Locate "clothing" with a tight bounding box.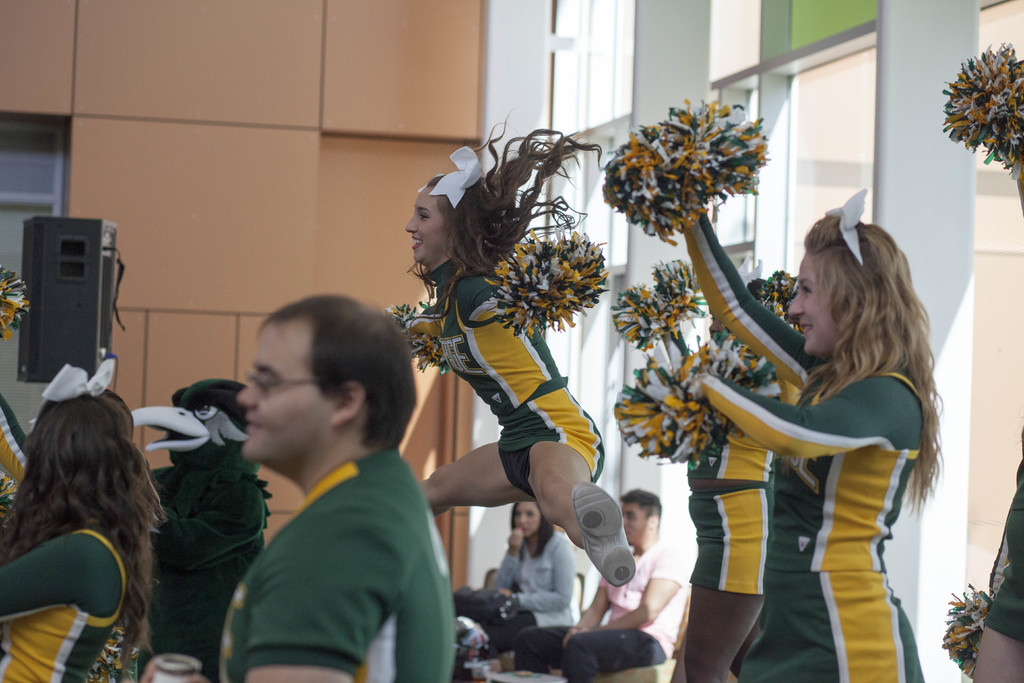
403/257/607/501.
